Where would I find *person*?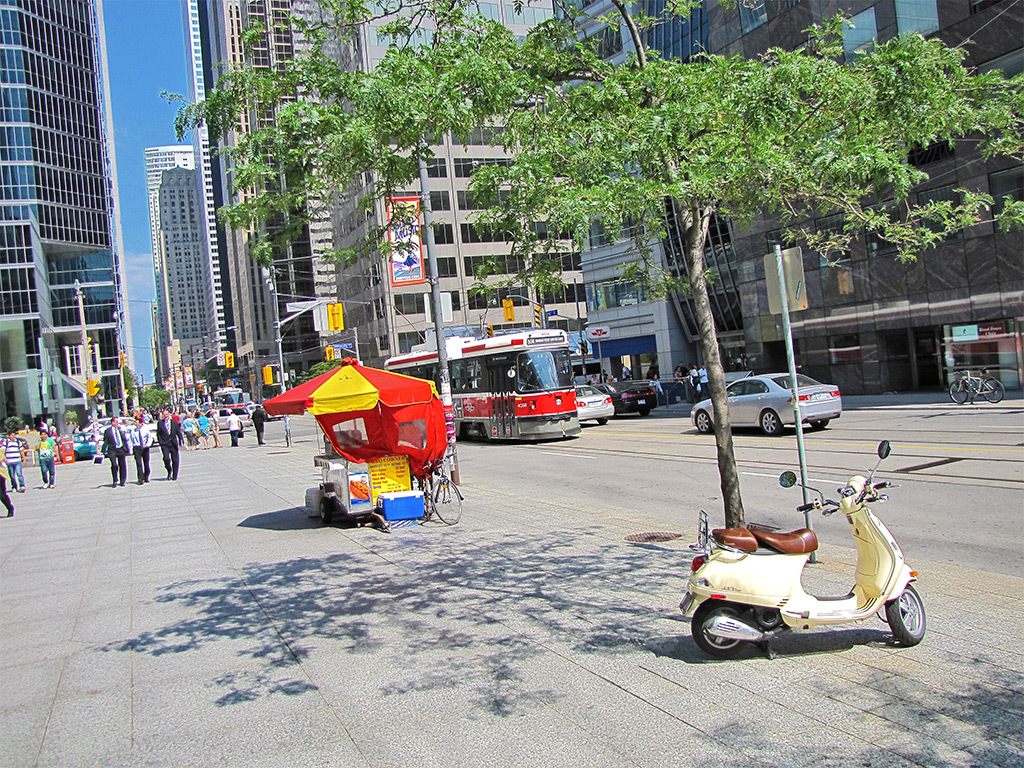
At {"x1": 102, "y1": 412, "x2": 132, "y2": 489}.
